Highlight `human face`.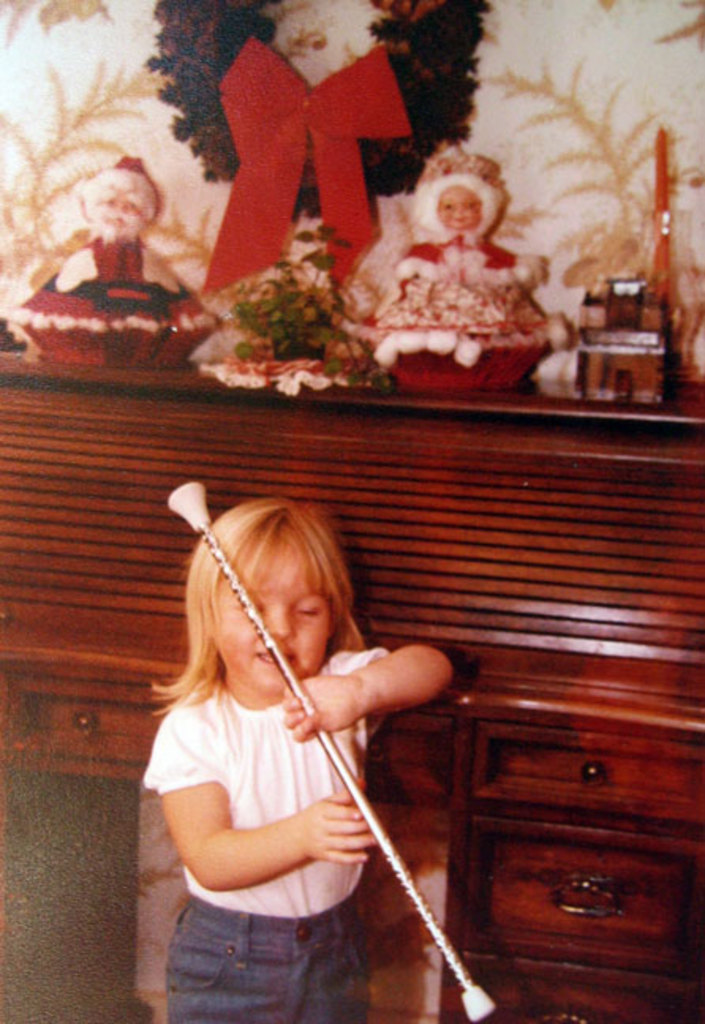
Highlighted region: bbox(439, 185, 482, 229).
